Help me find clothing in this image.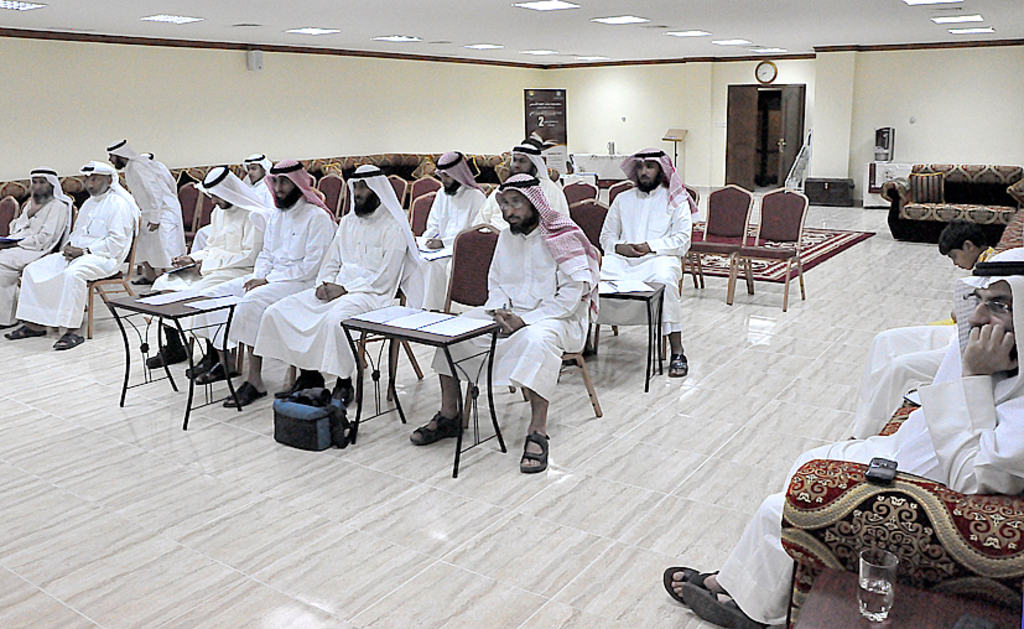
Found it: (left=593, top=137, right=700, bottom=360).
